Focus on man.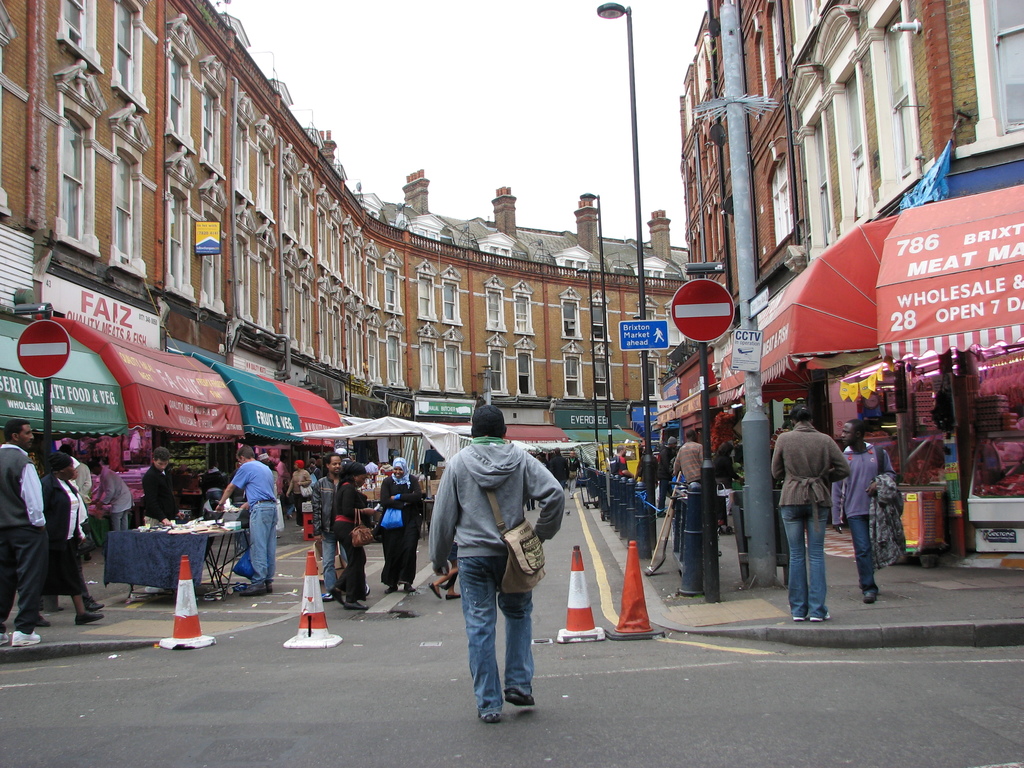
Focused at <box>285,457,316,528</box>.
